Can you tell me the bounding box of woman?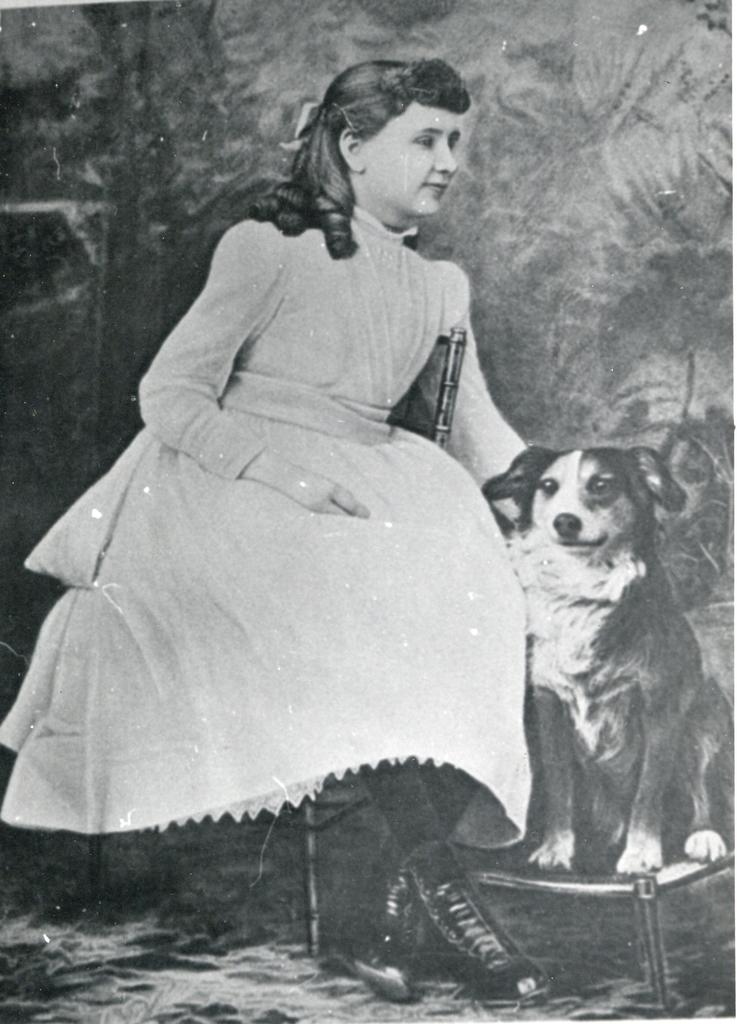
left=0, top=52, right=550, bottom=1003.
